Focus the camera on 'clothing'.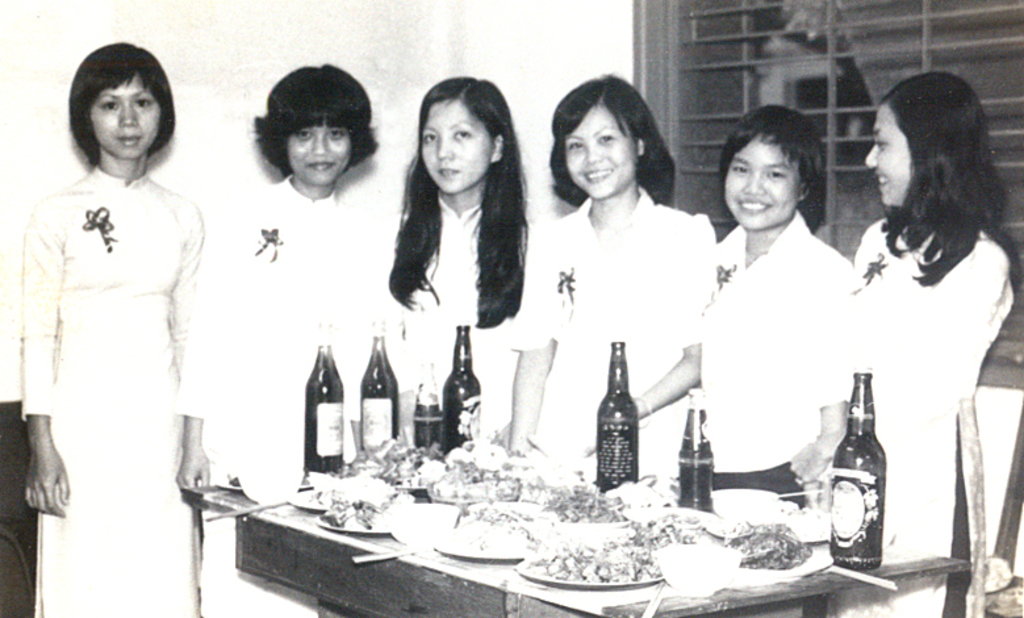
Focus region: left=171, top=176, right=372, bottom=617.
